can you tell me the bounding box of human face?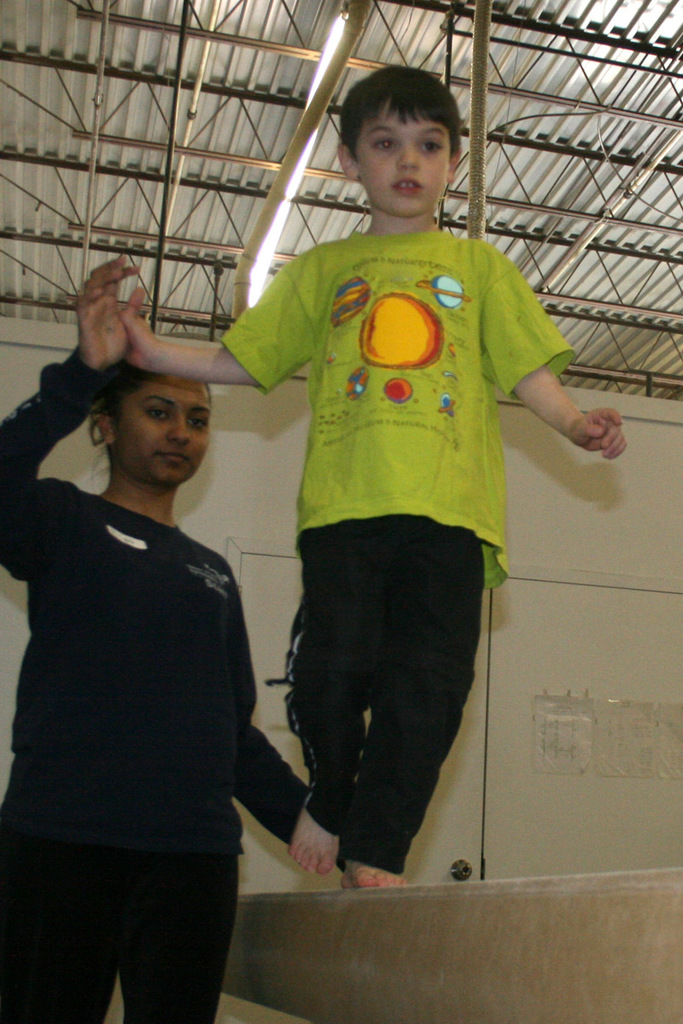
rect(117, 370, 210, 485).
